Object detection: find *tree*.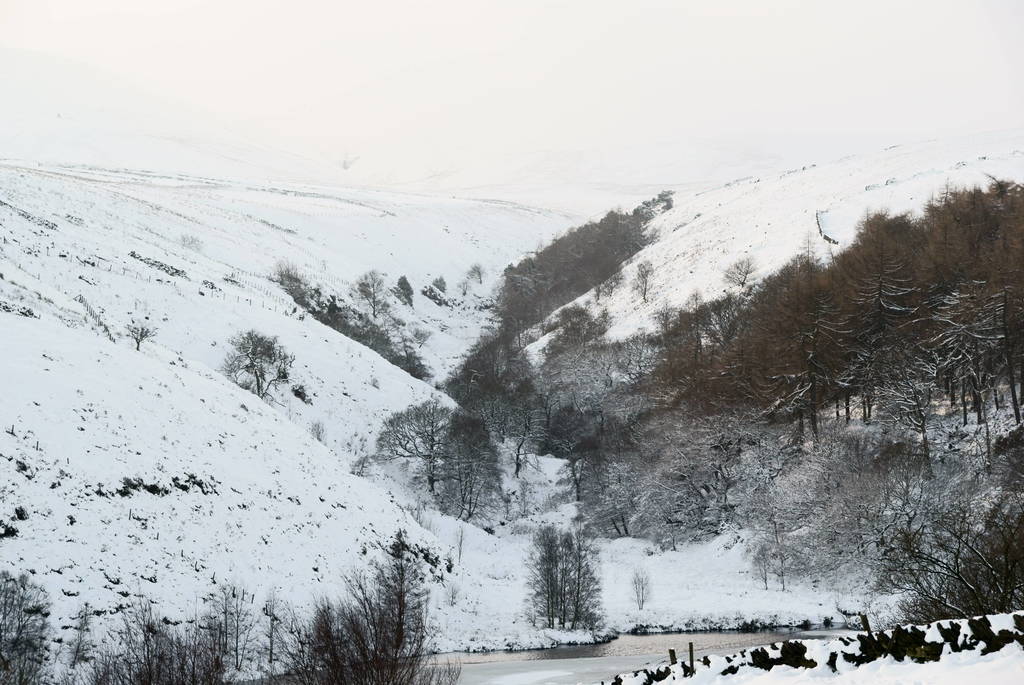
Rect(879, 508, 1023, 625).
